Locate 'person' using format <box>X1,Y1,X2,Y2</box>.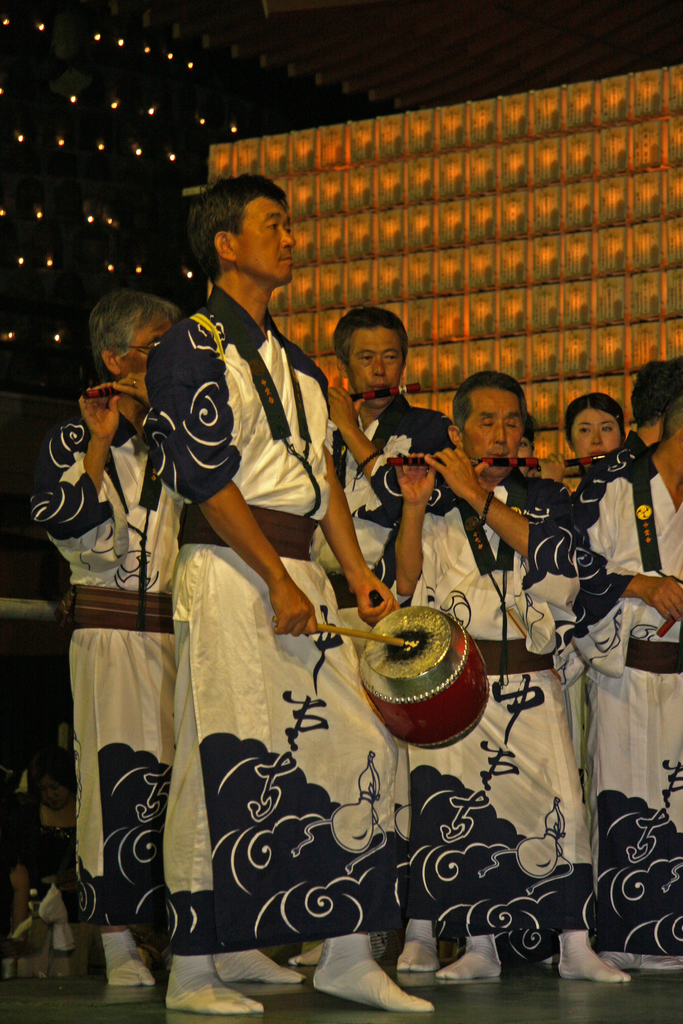
<box>531,393,626,966</box>.
